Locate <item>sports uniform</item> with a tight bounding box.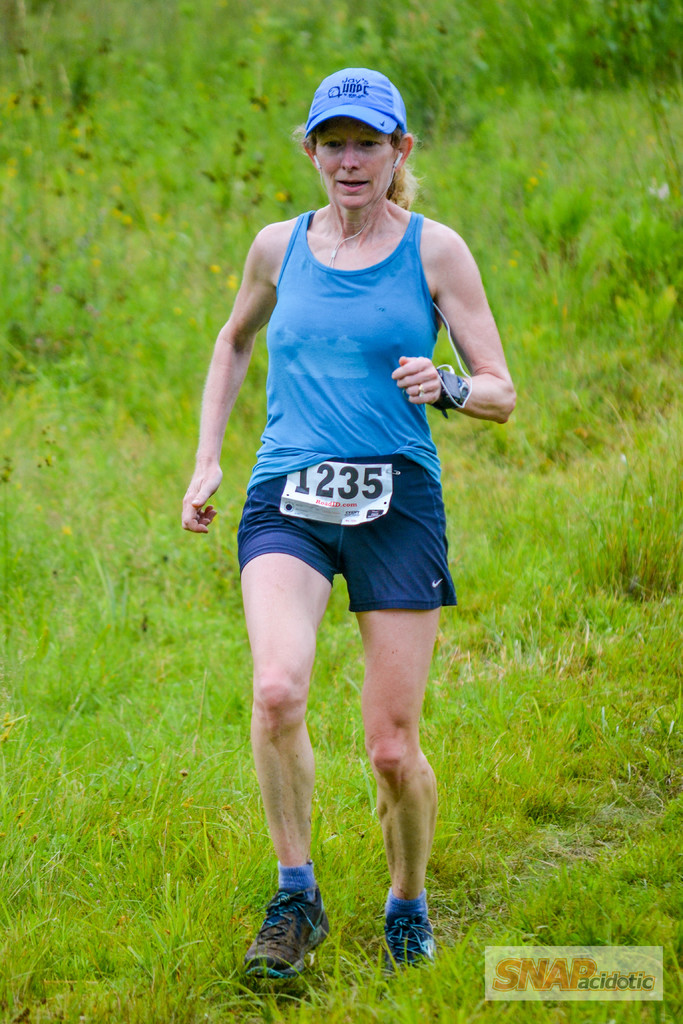
left=239, top=70, right=439, bottom=976.
